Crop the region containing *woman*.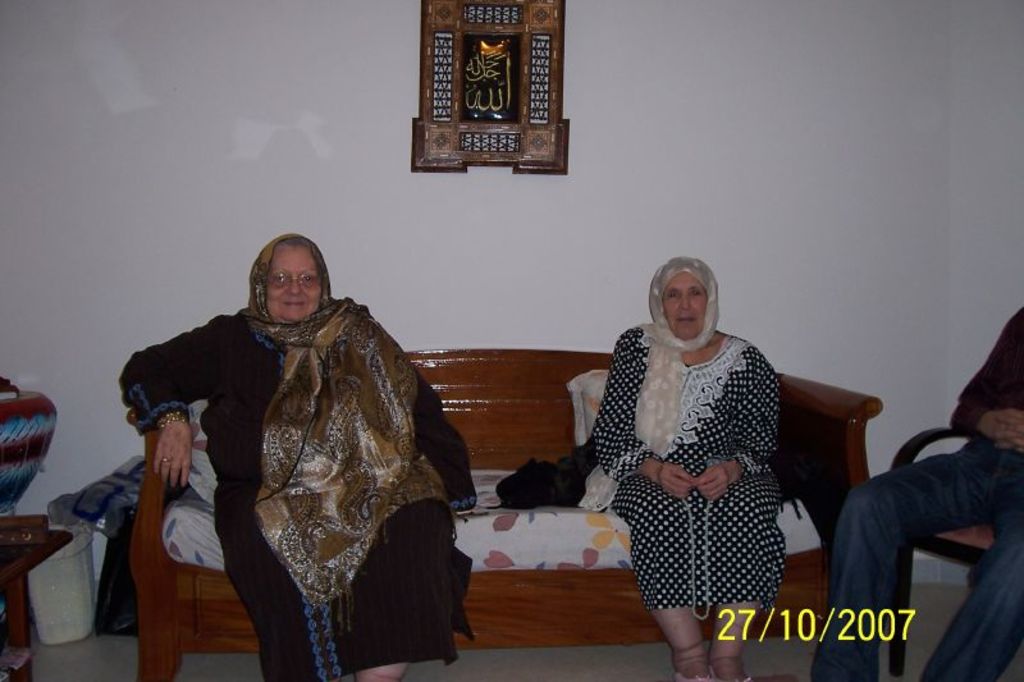
Crop region: [left=165, top=214, right=449, bottom=674].
